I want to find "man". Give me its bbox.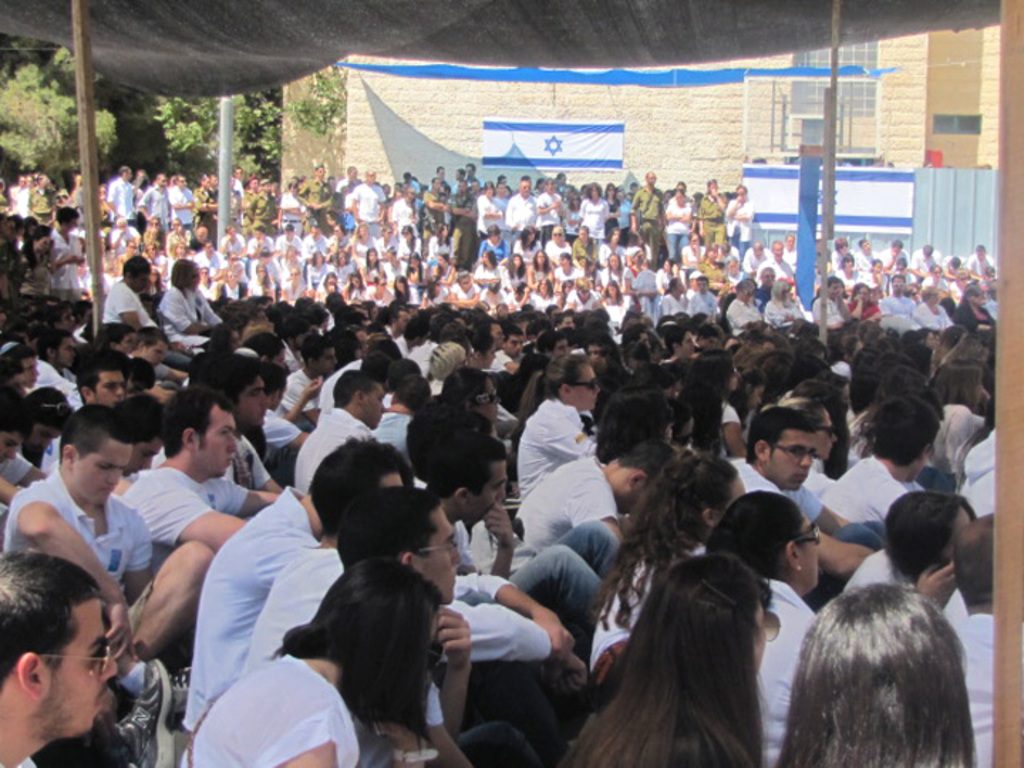
pyautogui.locateOnScreen(410, 428, 629, 633).
